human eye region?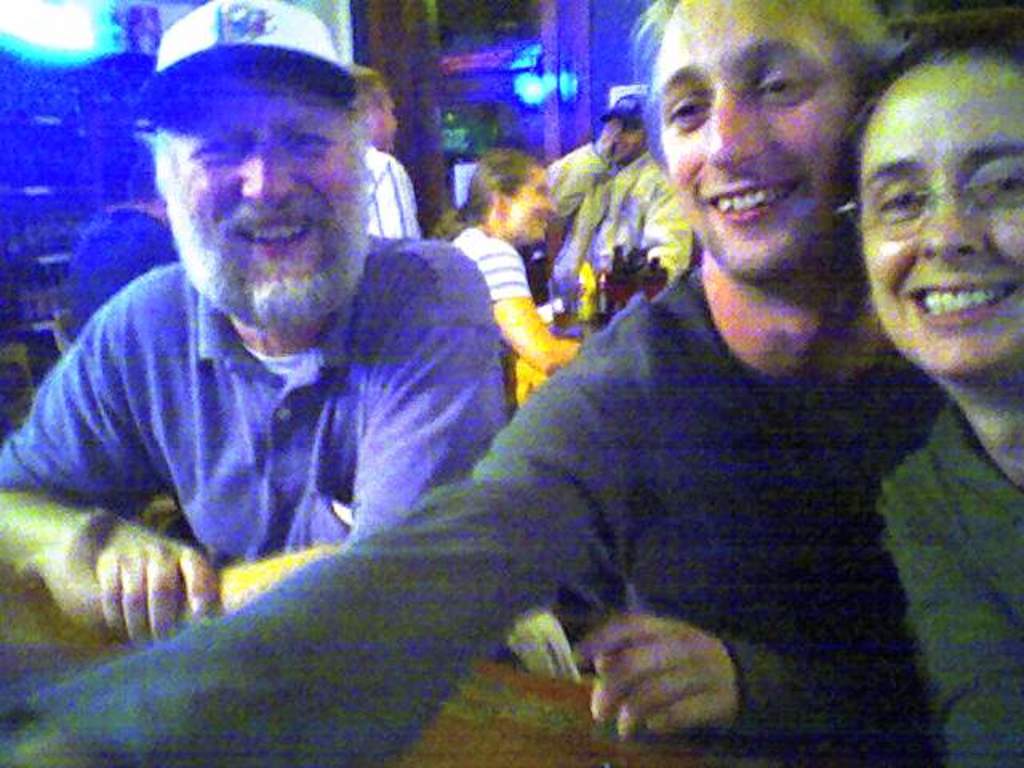
<region>866, 179, 925, 222</region>
